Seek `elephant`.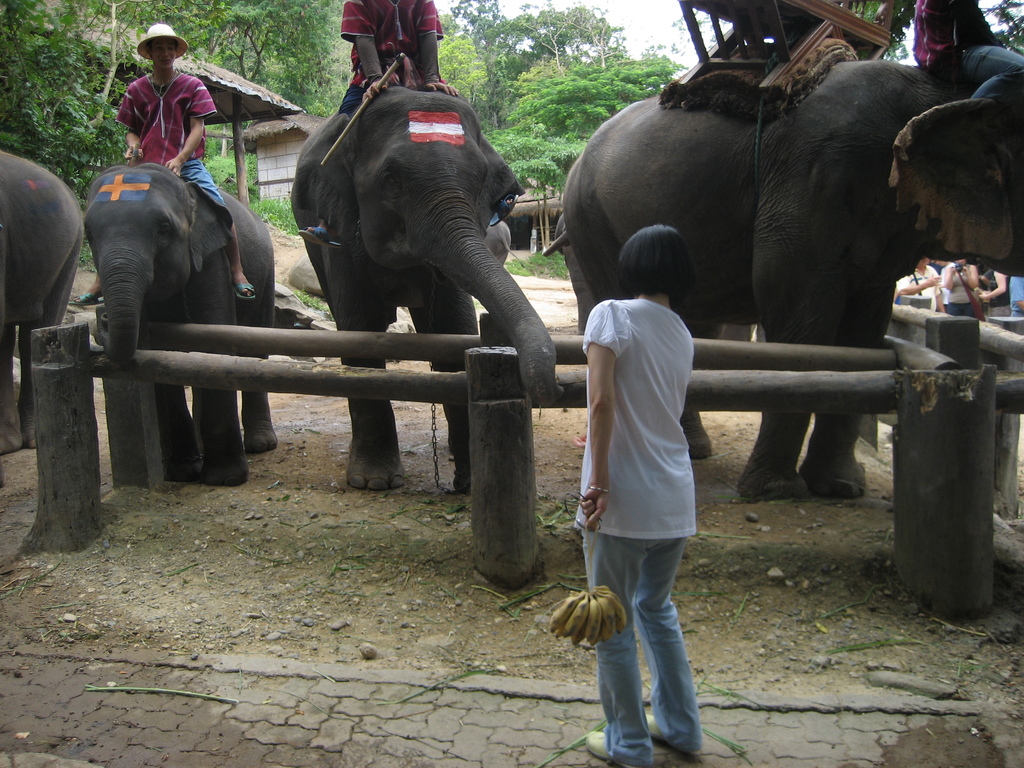
(0,156,80,439).
